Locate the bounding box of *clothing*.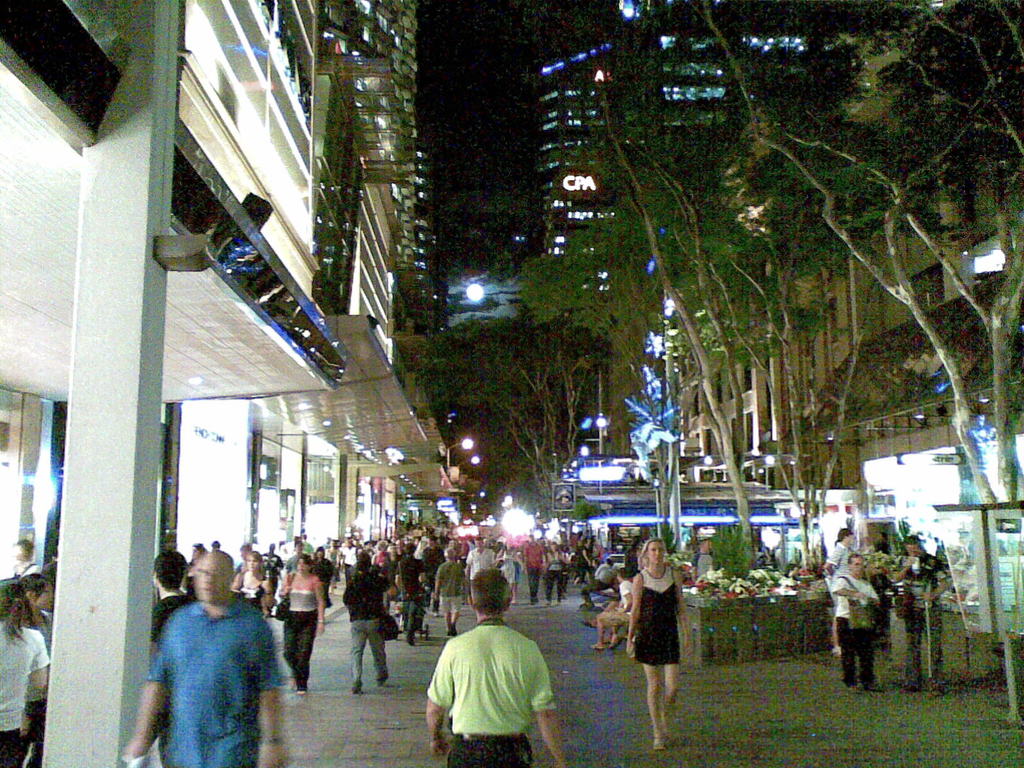
Bounding box: 486/548/519/586.
